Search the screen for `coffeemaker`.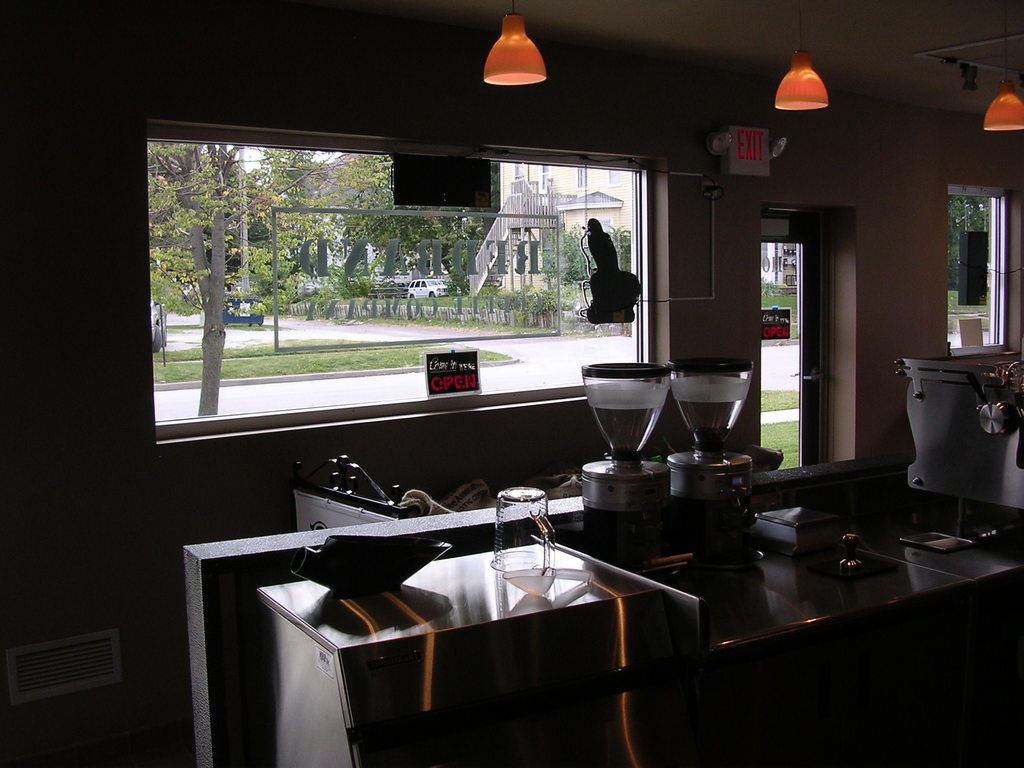
Found at <box>668,356,758,547</box>.
